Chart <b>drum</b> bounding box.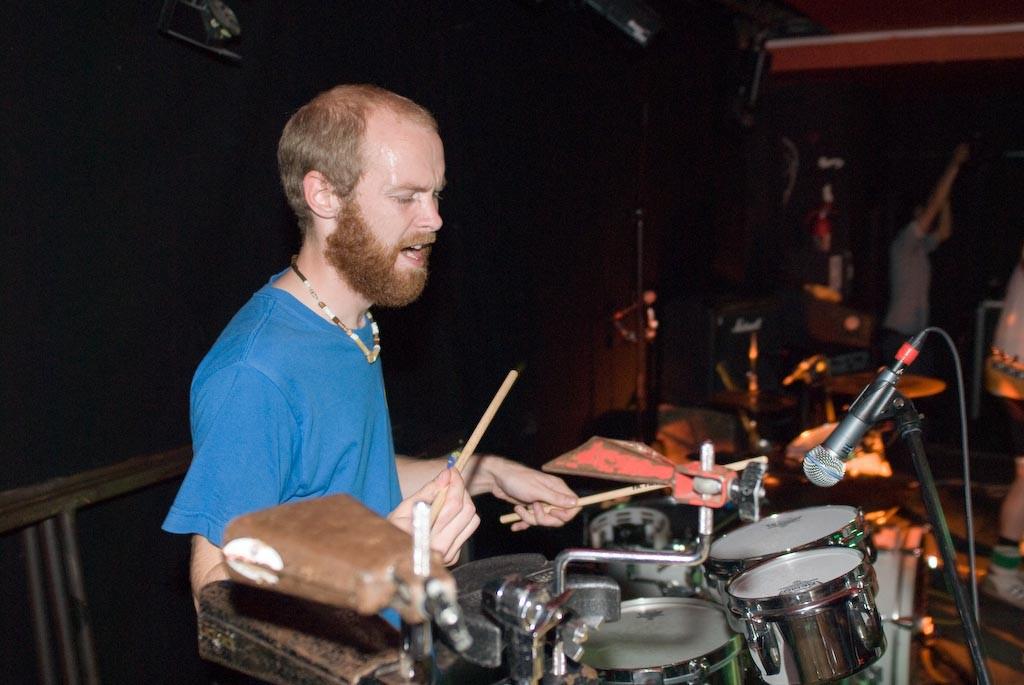
Charted: bbox=(705, 507, 880, 597).
